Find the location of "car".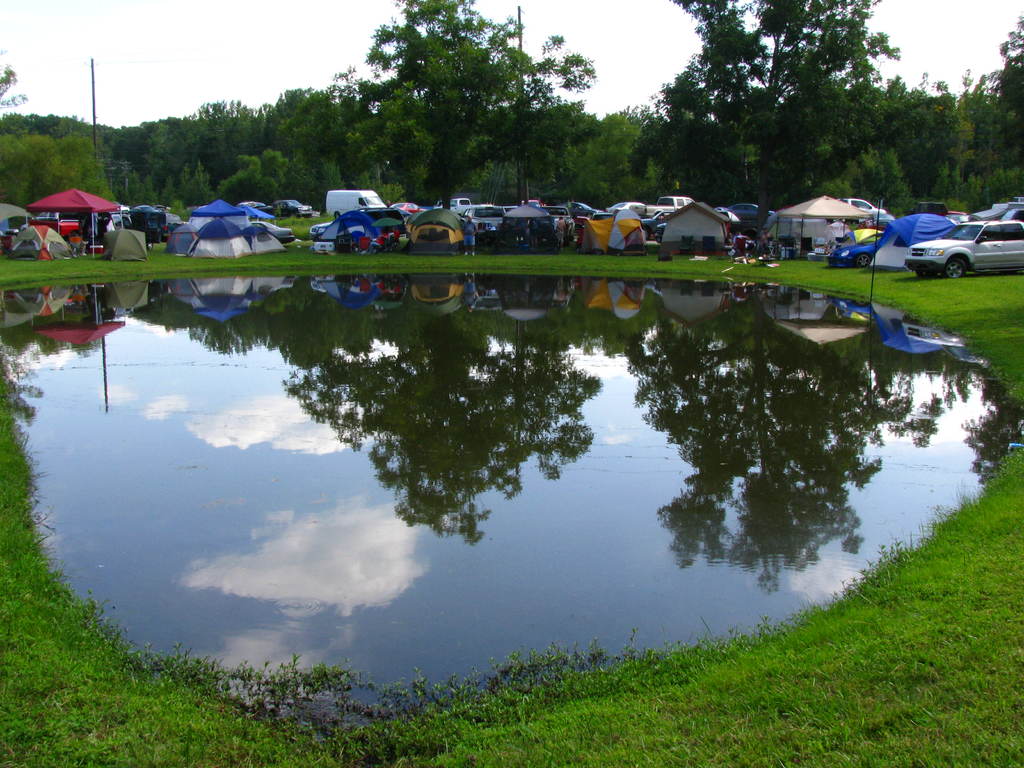
Location: bbox=[904, 220, 1023, 279].
